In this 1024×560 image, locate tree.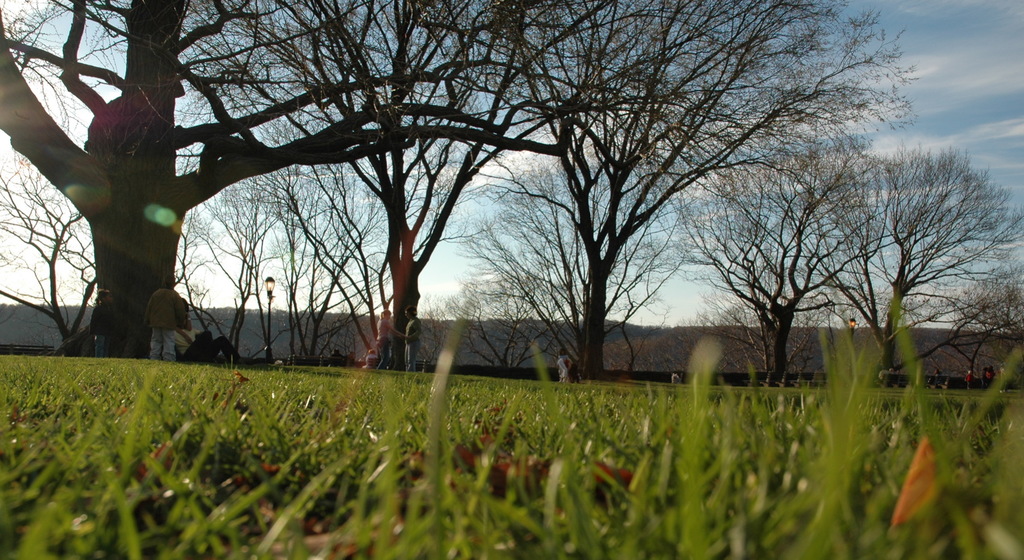
Bounding box: locate(0, 154, 108, 344).
